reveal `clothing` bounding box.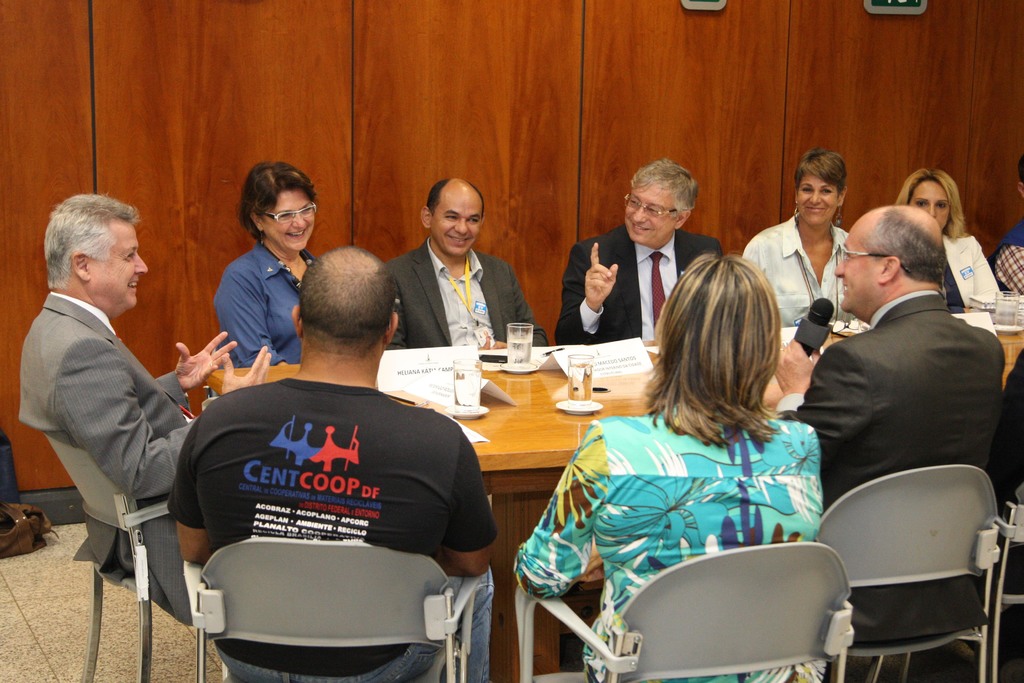
Revealed: box=[993, 222, 1023, 294].
